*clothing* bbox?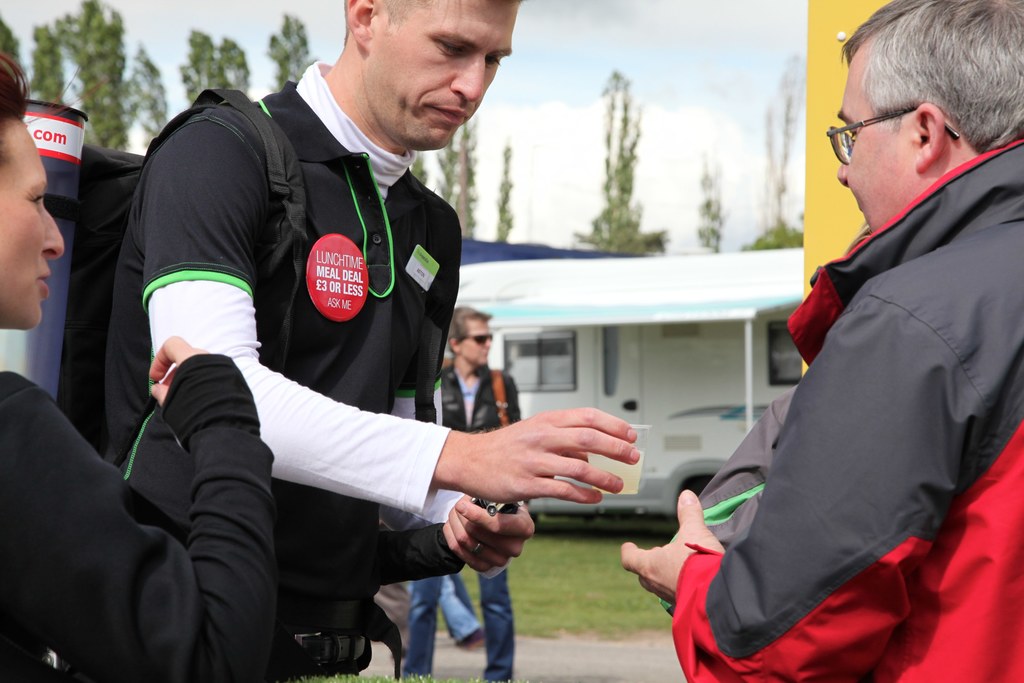
5, 365, 275, 677
